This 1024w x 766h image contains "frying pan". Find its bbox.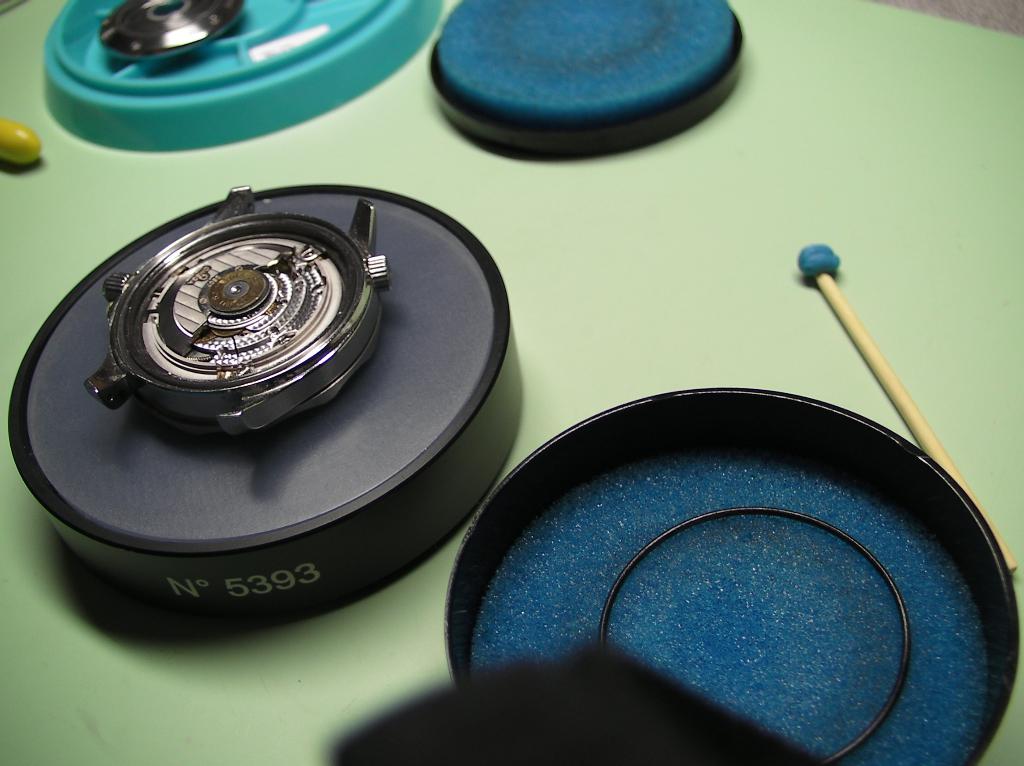
region(397, 330, 1015, 742).
